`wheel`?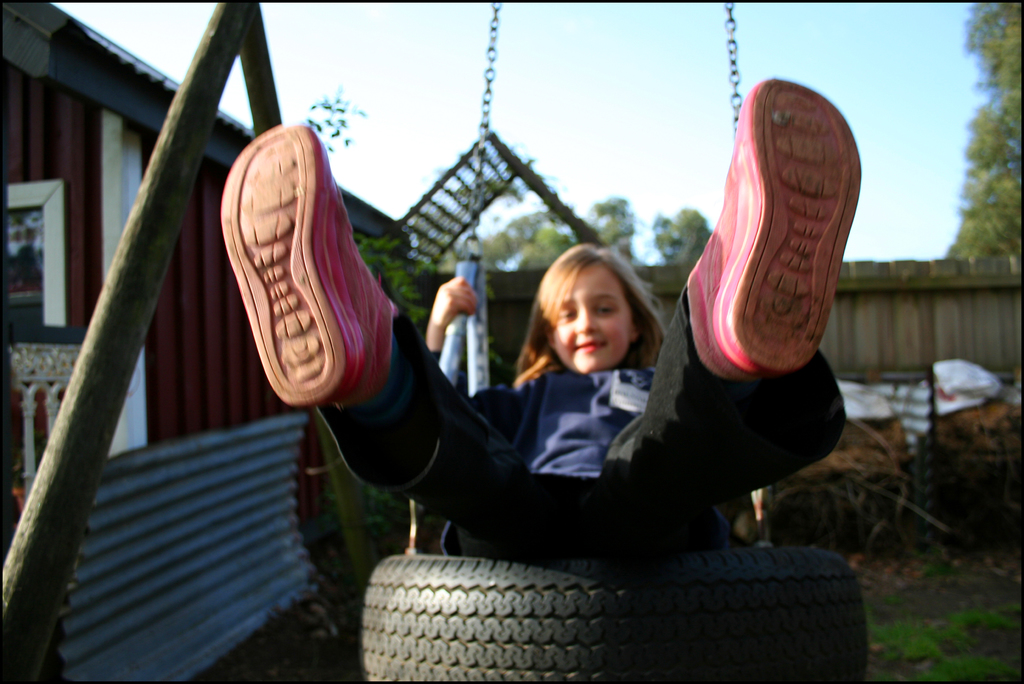
(left=359, top=550, right=872, bottom=683)
